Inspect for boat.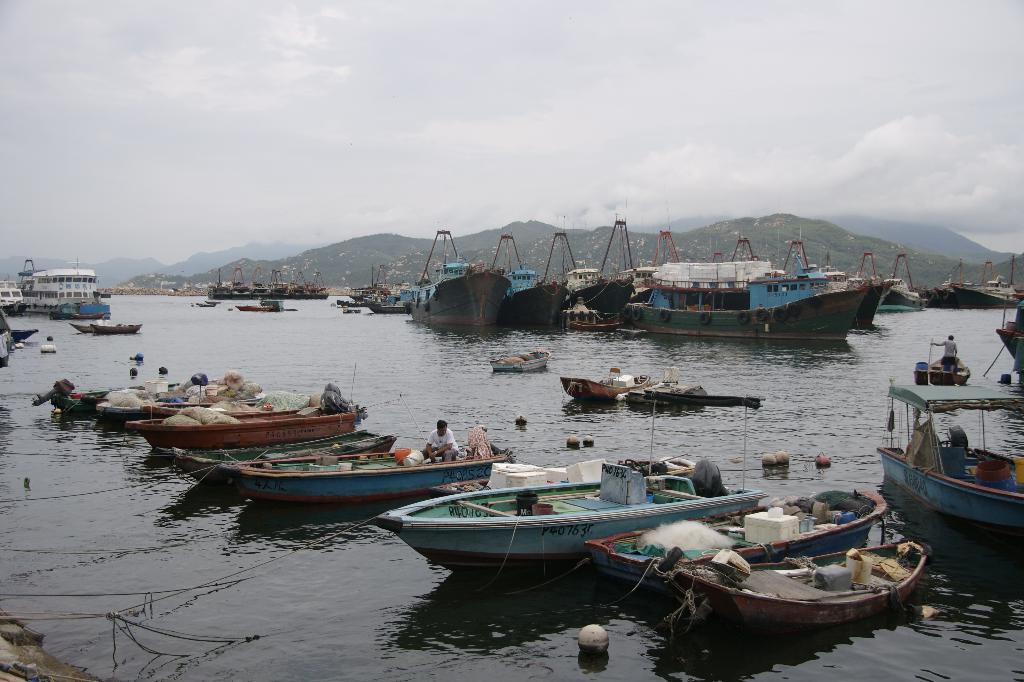
Inspection: [left=628, top=286, right=867, bottom=345].
